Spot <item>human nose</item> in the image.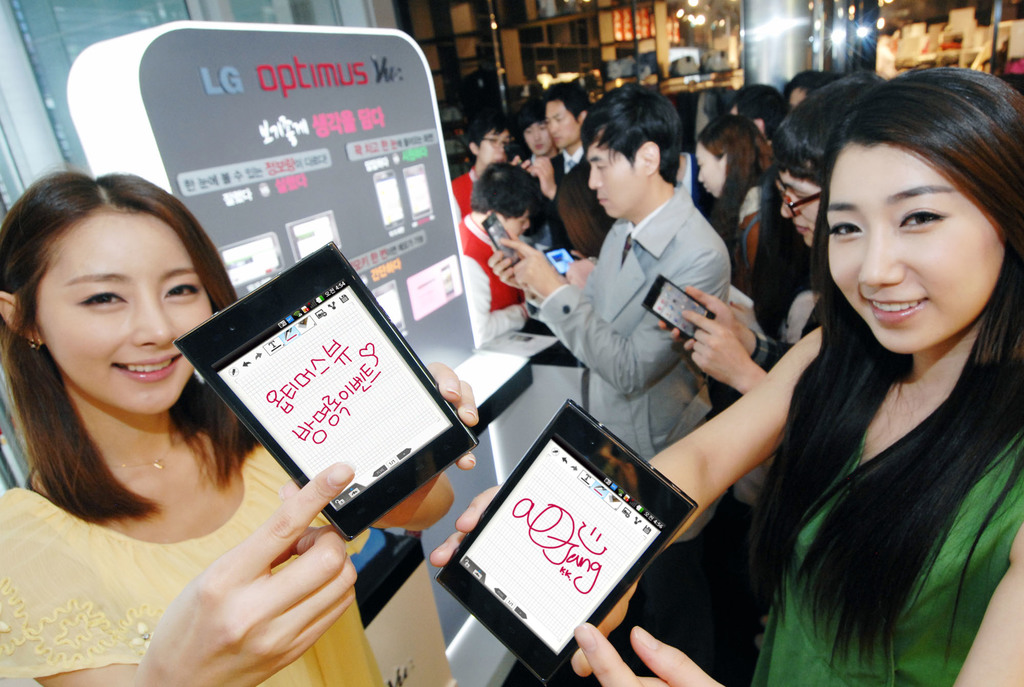
<item>human nose</item> found at [130, 296, 179, 349].
